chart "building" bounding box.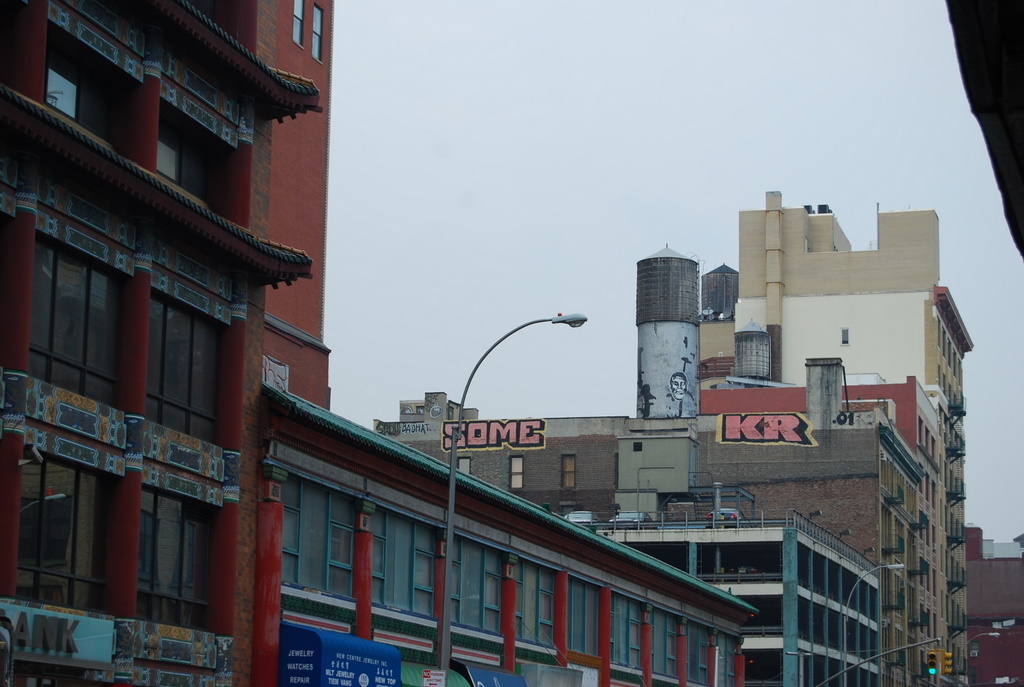
Charted: region(700, 191, 979, 686).
